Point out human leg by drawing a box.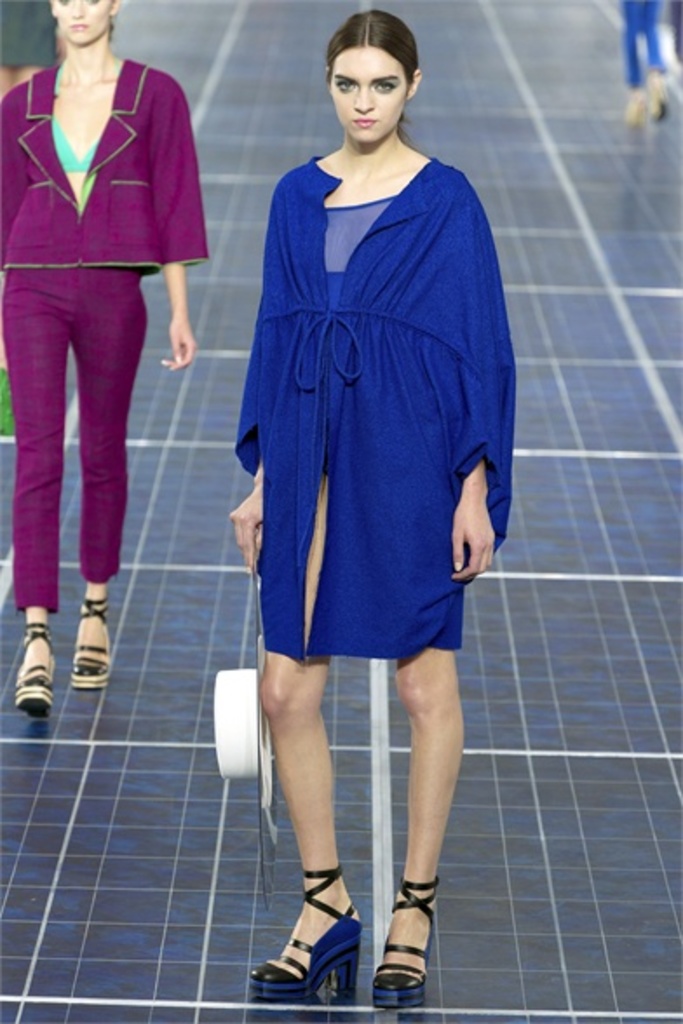
box(371, 653, 467, 1012).
